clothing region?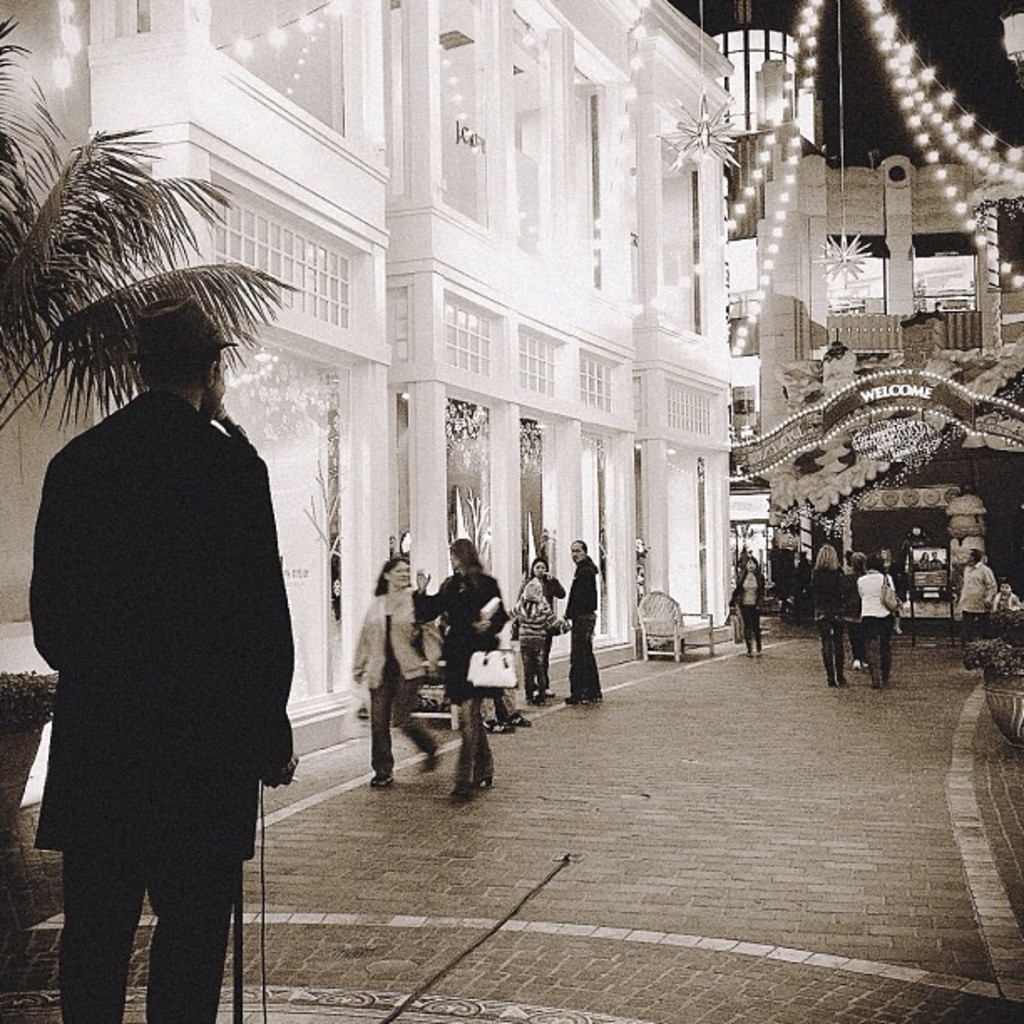
crop(987, 586, 1022, 636)
